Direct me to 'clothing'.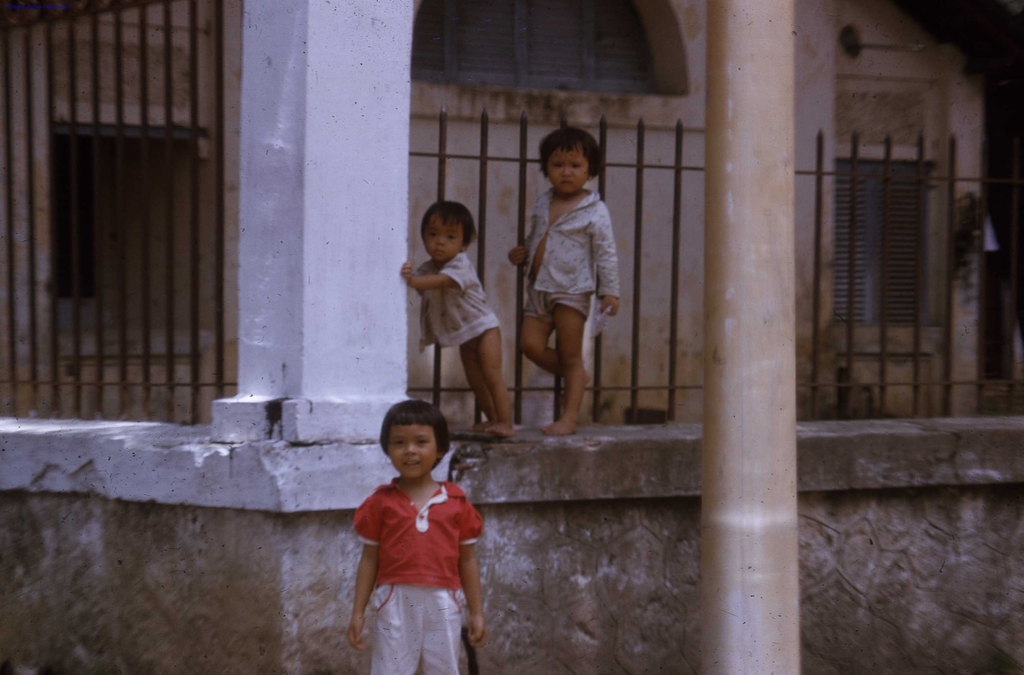
Direction: (left=346, top=469, right=490, bottom=674).
